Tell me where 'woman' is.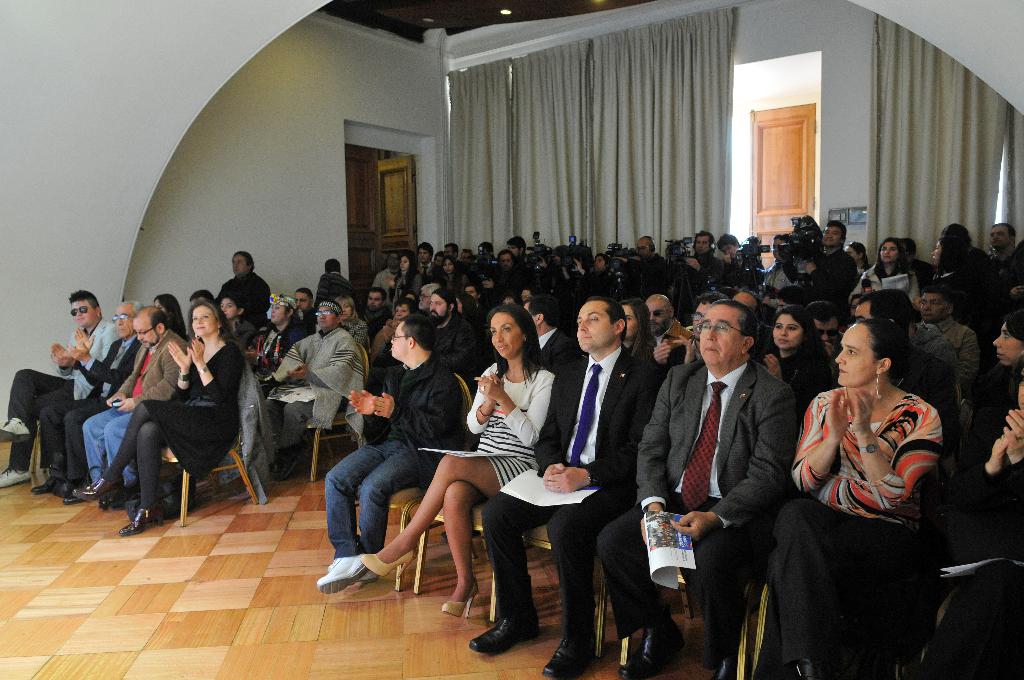
'woman' is at box=[72, 303, 249, 537].
